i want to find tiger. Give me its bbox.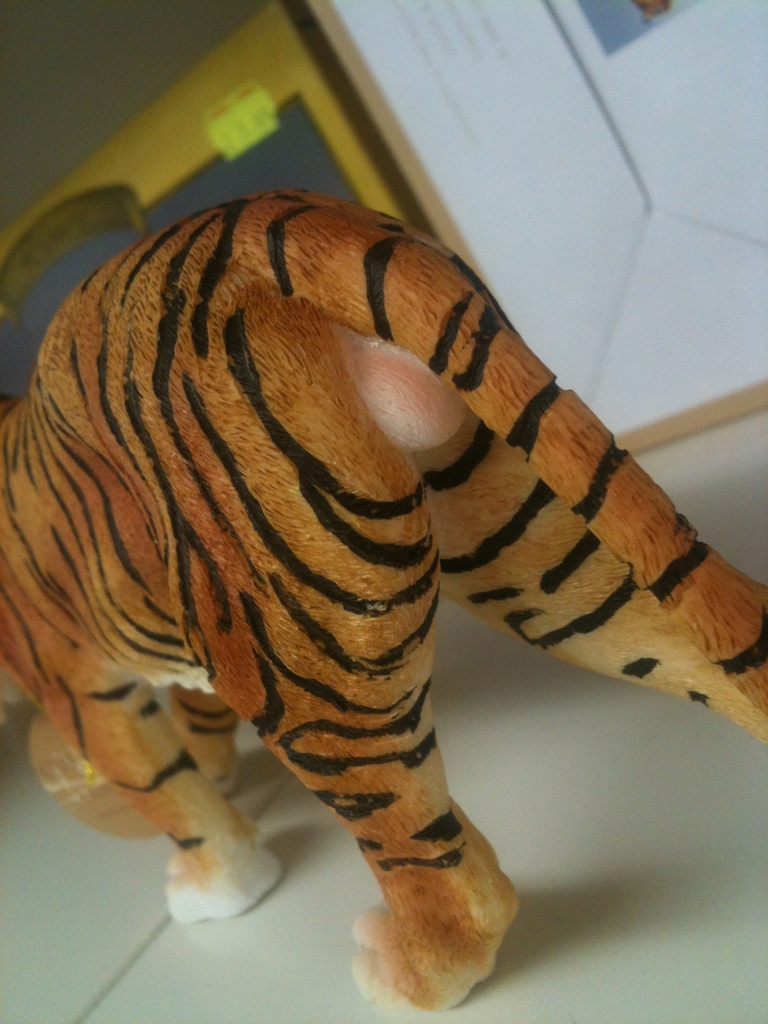
crop(0, 177, 767, 1011).
